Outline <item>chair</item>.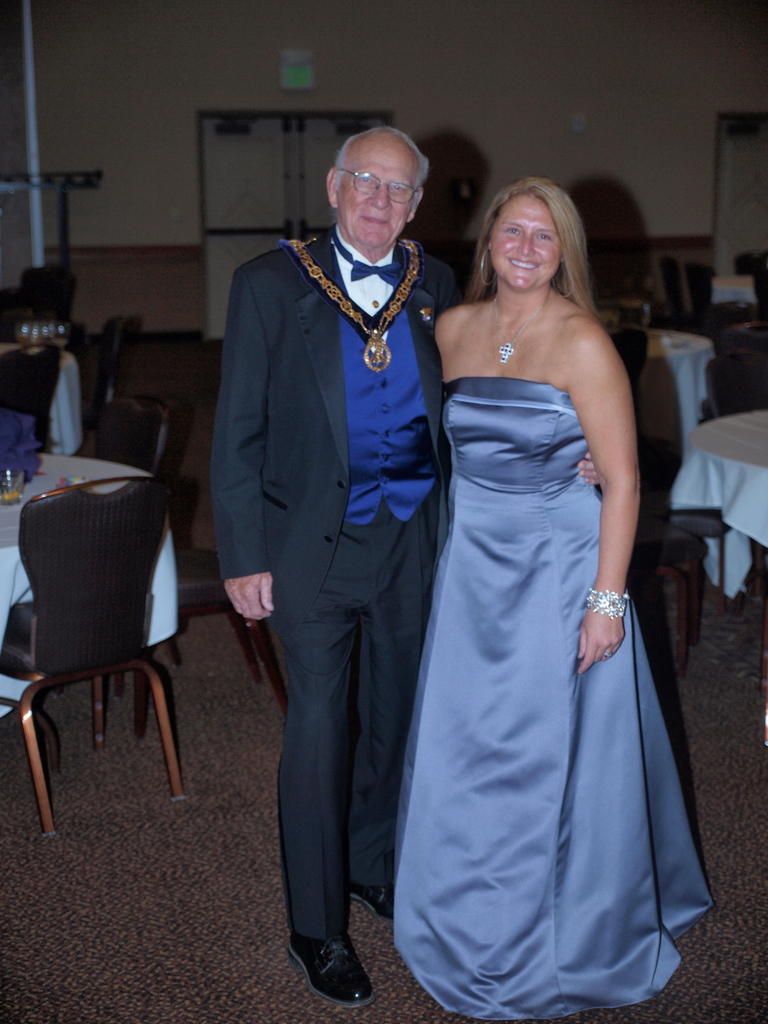
Outline: 68/330/219/420.
